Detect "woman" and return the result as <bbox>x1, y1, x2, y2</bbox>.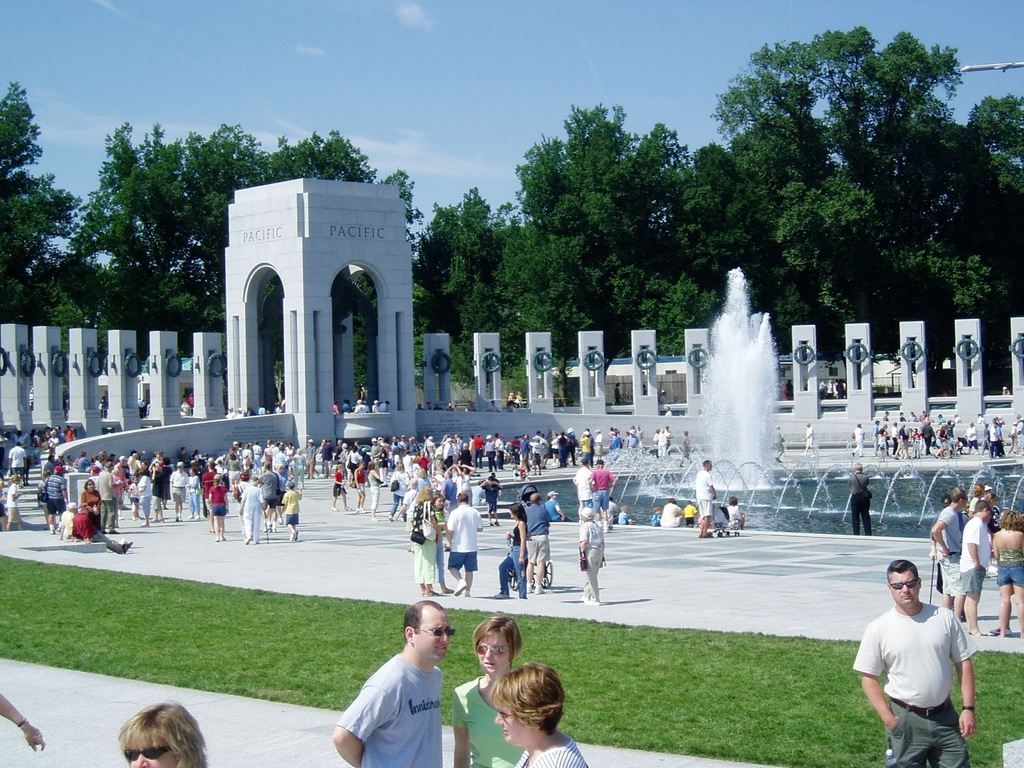
<bbox>452, 619, 524, 767</bbox>.
